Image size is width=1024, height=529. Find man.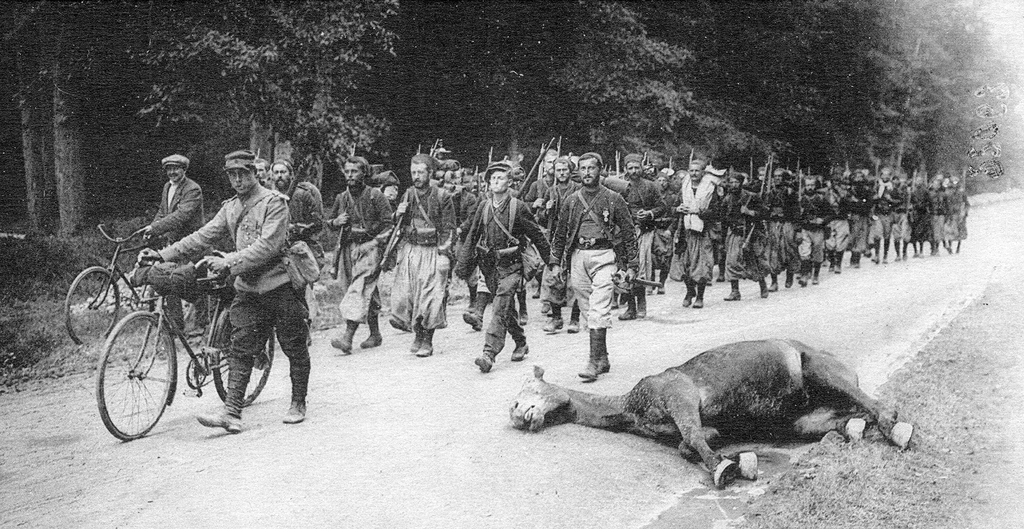
locate(447, 160, 554, 377).
